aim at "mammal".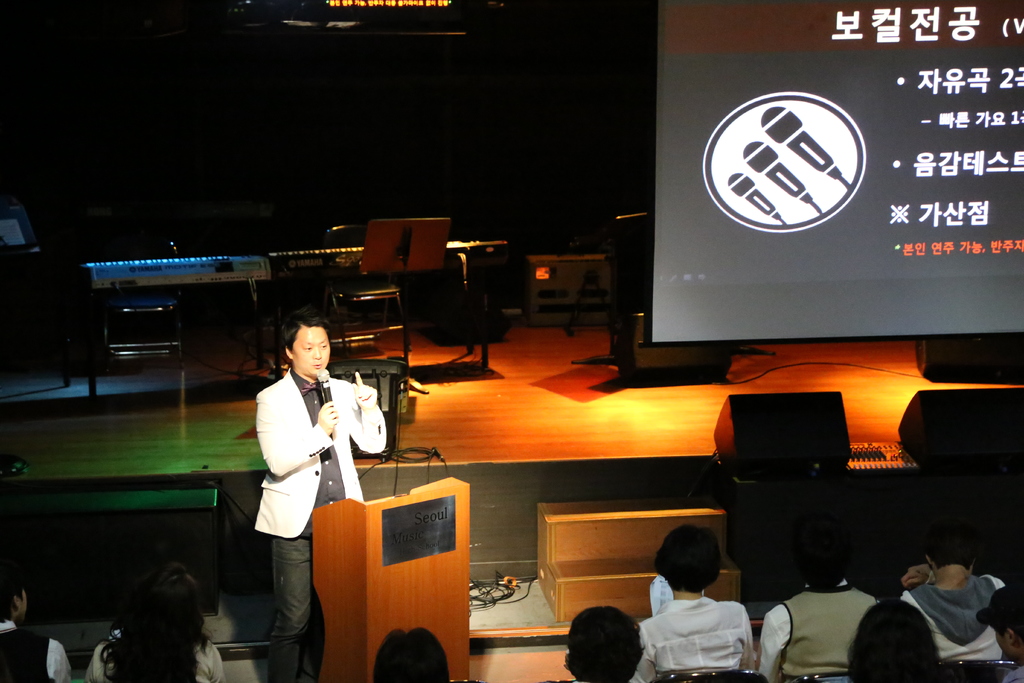
Aimed at pyautogui.locateOnScreen(88, 555, 214, 682).
